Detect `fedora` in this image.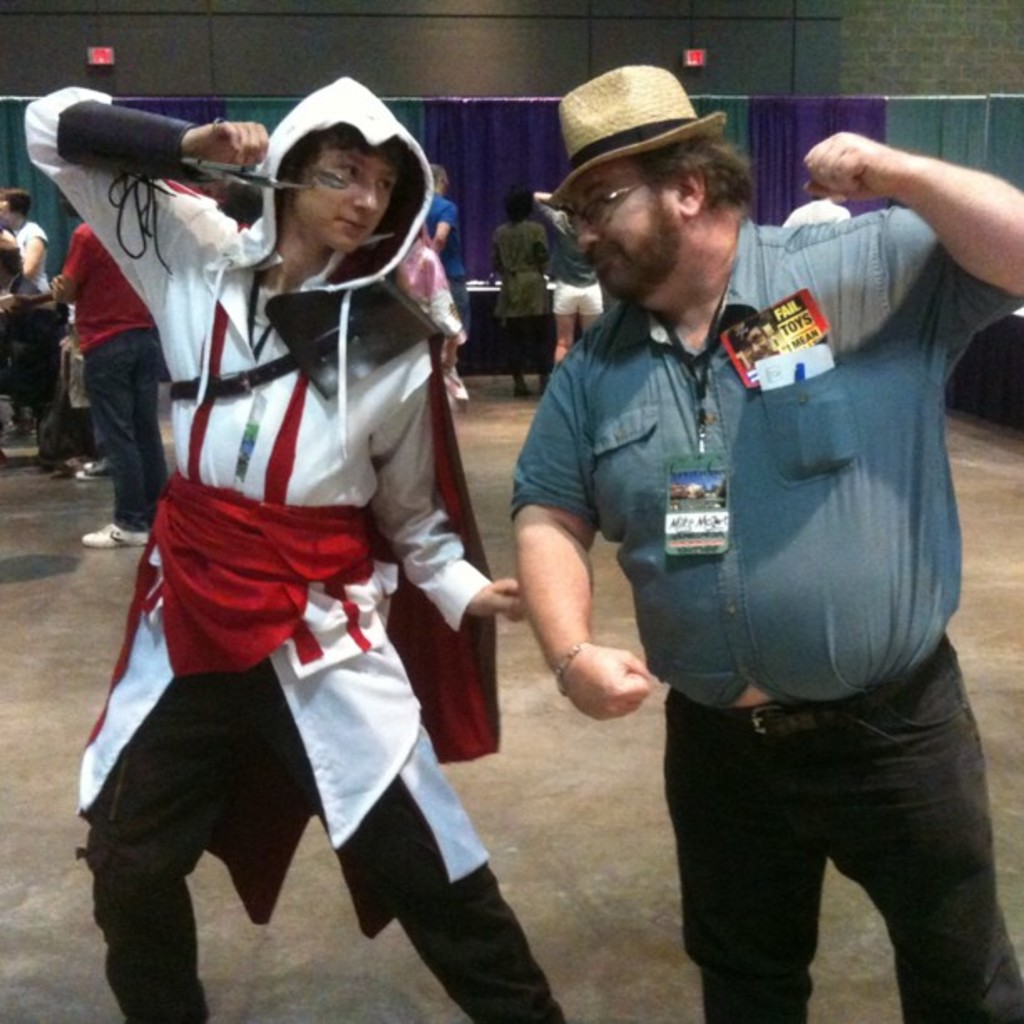
Detection: x1=535 y1=59 x2=728 y2=206.
